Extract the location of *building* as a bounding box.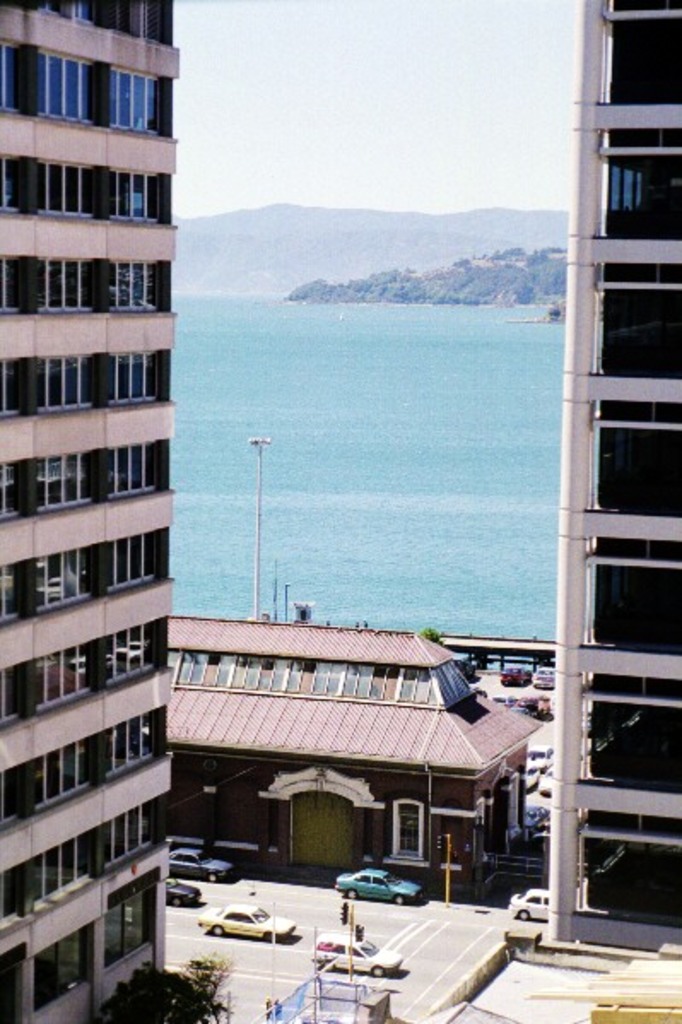
Rect(0, 0, 176, 1022).
